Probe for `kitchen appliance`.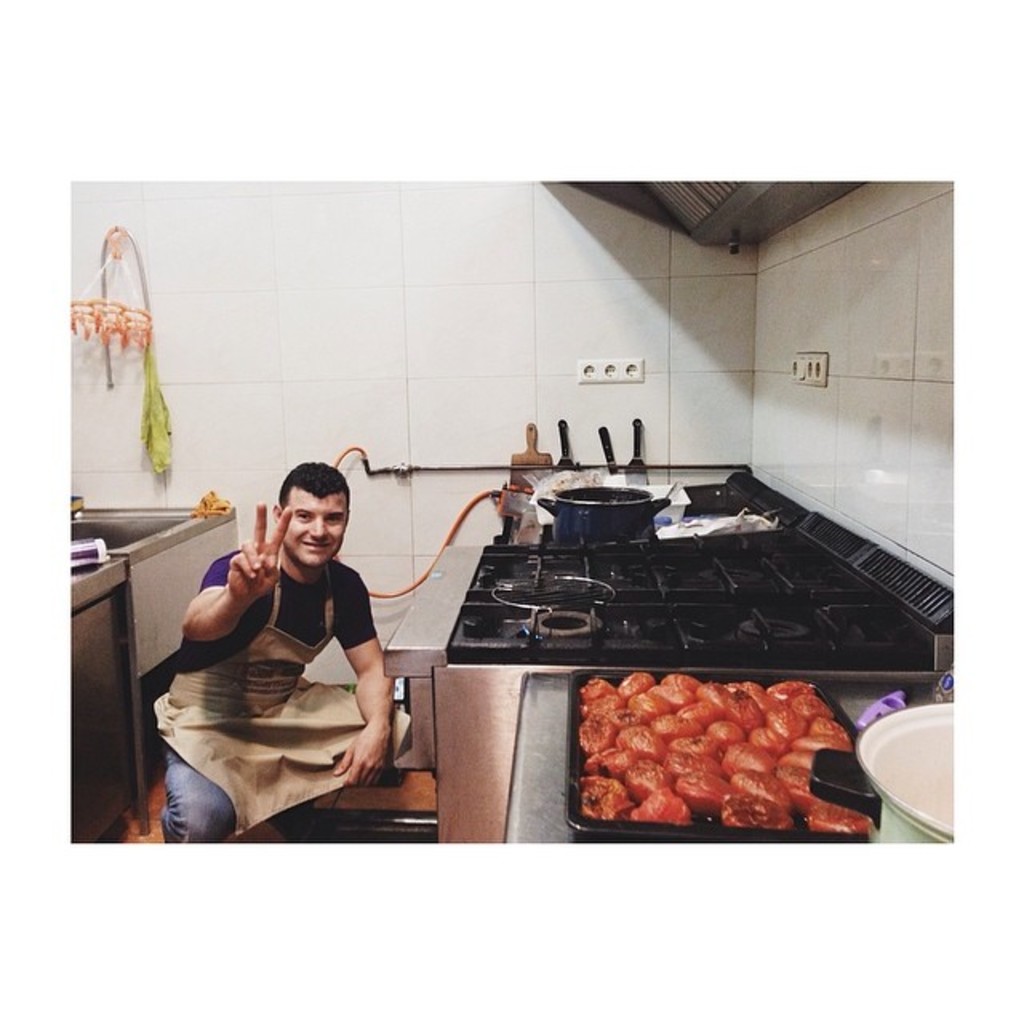
Probe result: 350 453 902 848.
